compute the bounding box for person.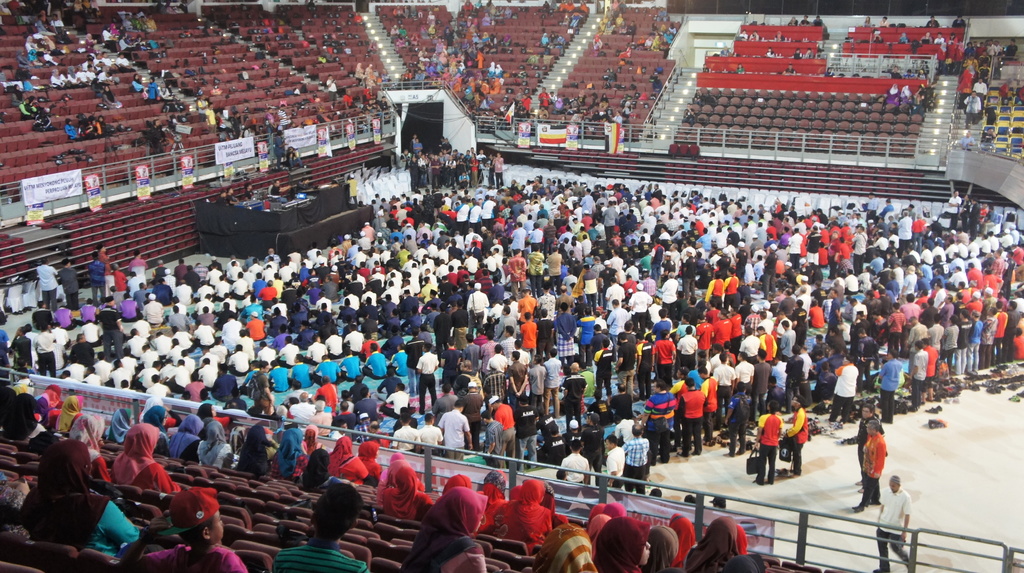
22:439:140:558.
